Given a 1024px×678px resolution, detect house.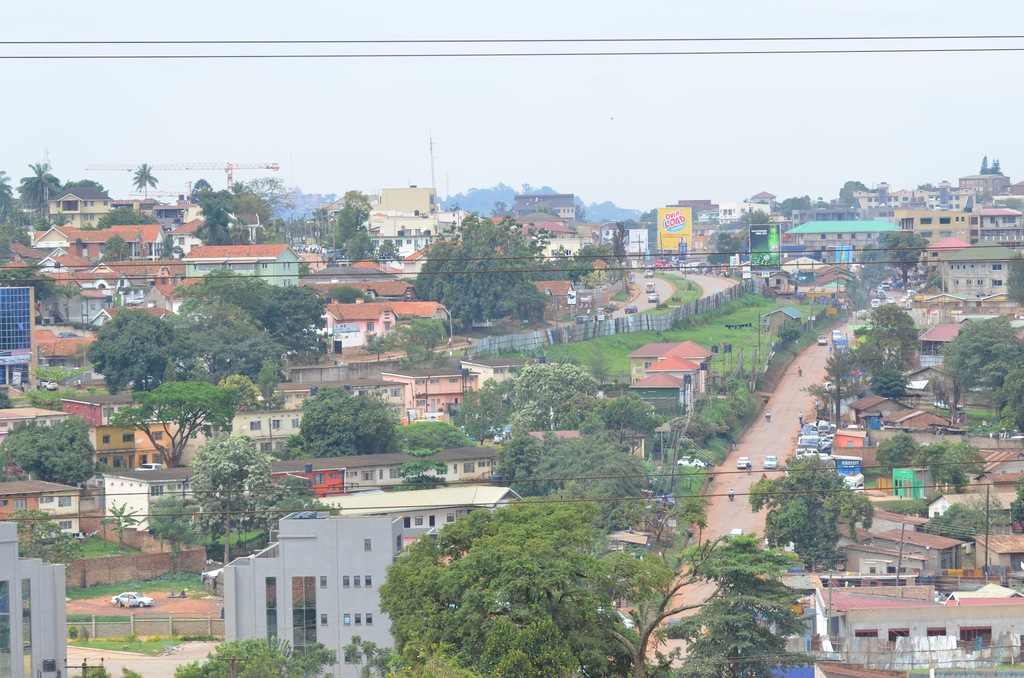
[left=510, top=187, right=577, bottom=228].
